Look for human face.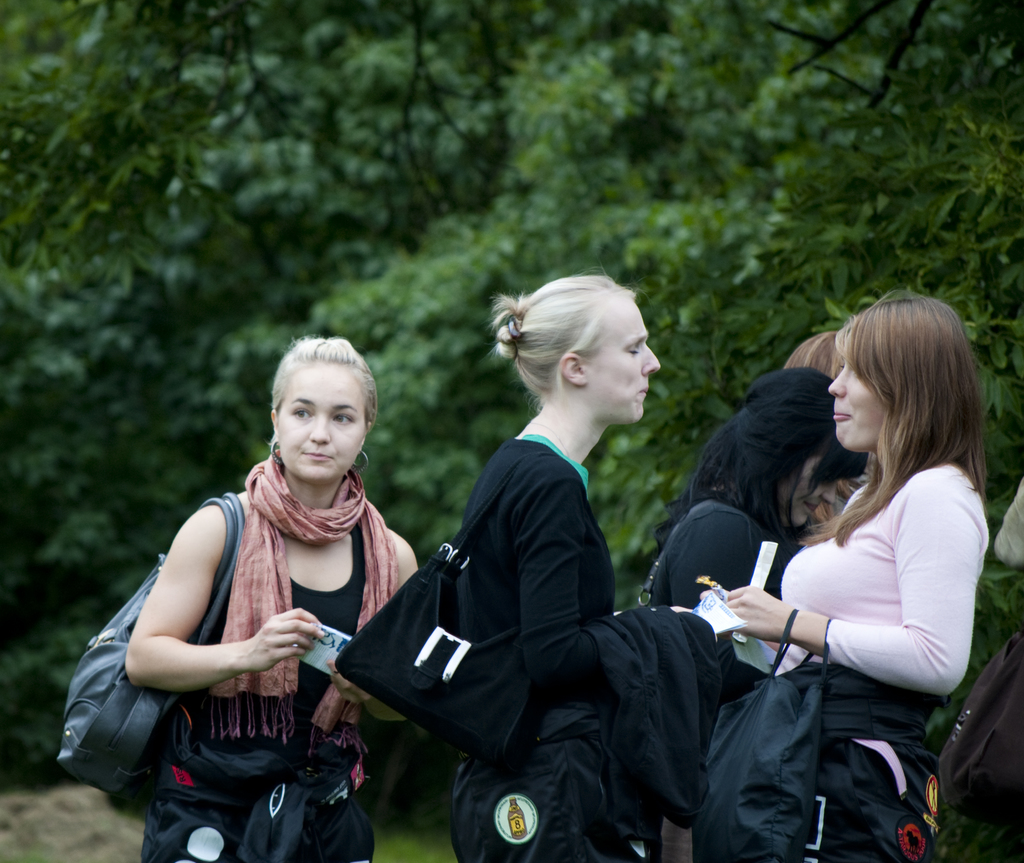
Found: 588/307/662/424.
